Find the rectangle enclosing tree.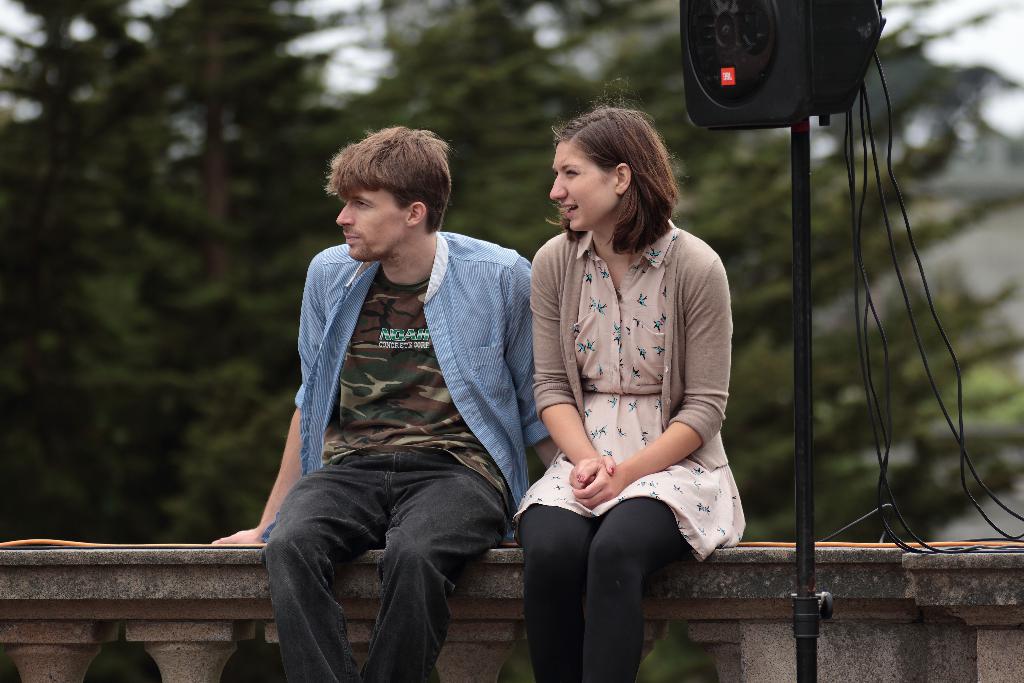
[left=141, top=0, right=356, bottom=293].
